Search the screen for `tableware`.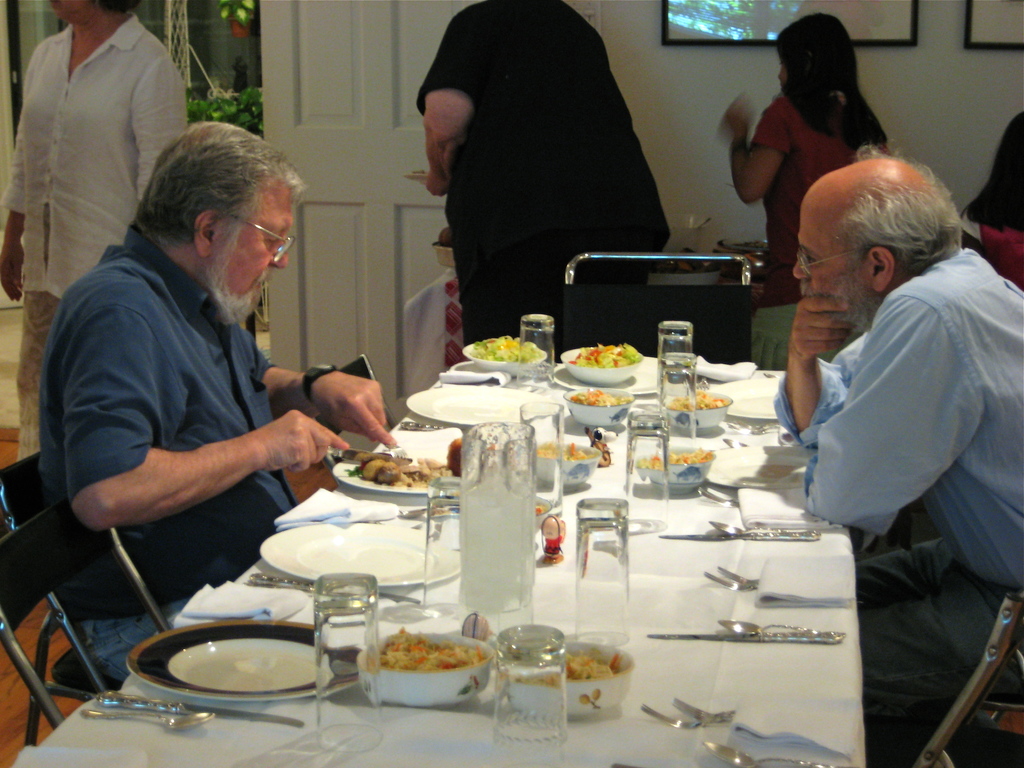
Found at box=[95, 696, 311, 730].
